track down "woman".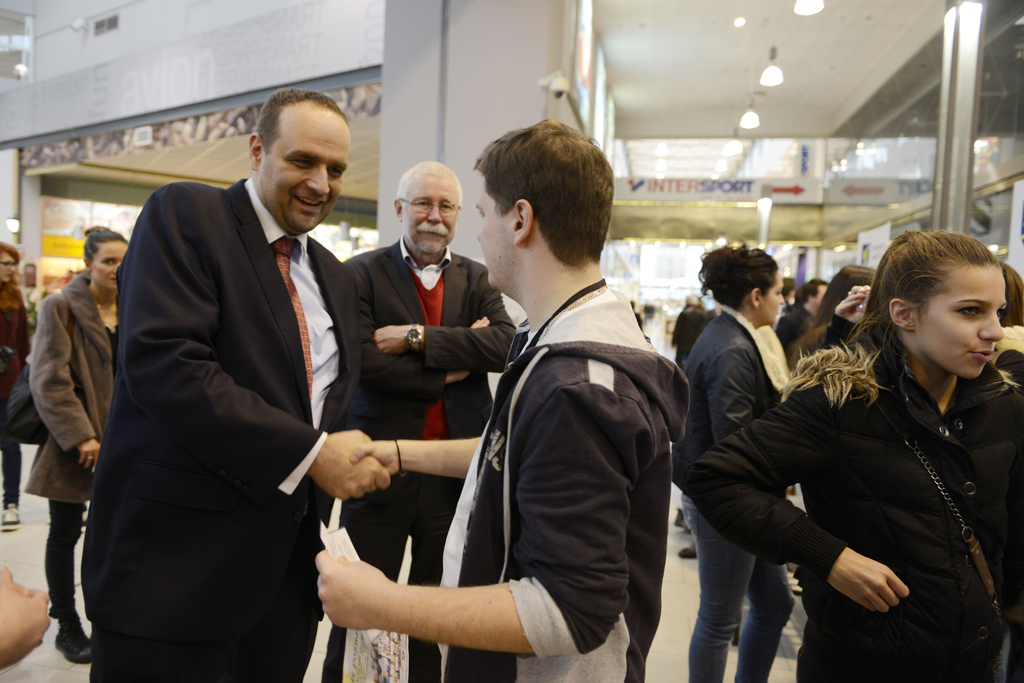
Tracked to (x1=679, y1=233, x2=835, y2=681).
